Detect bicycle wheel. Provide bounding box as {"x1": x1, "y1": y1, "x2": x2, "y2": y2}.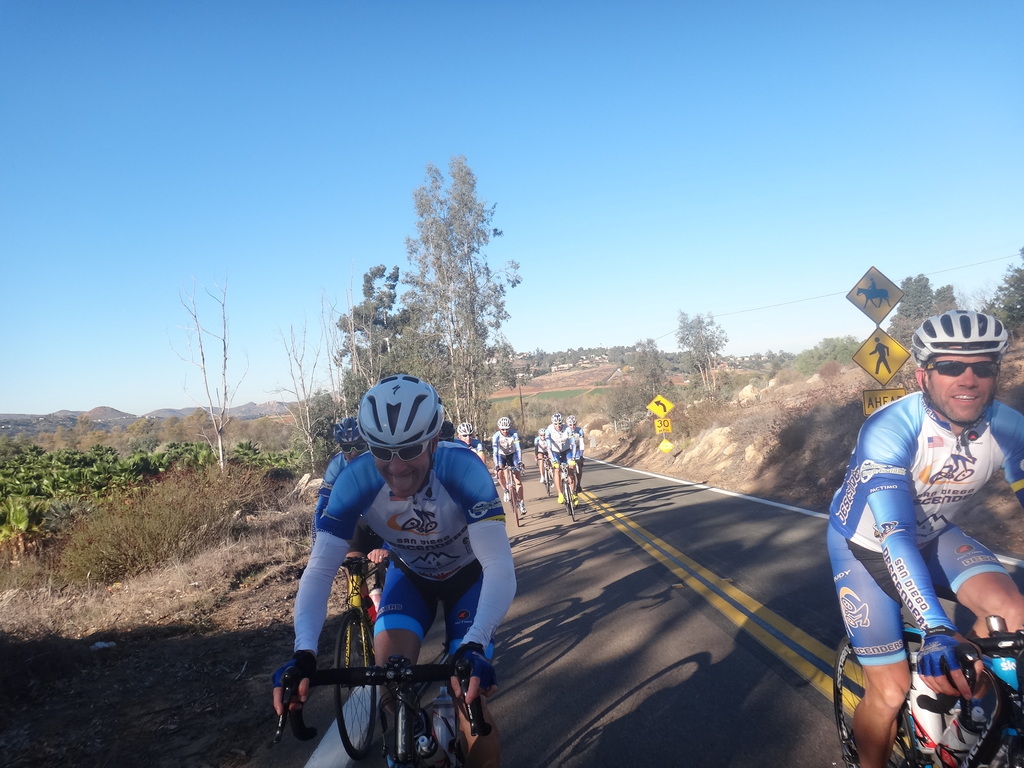
{"x1": 343, "y1": 610, "x2": 376, "y2": 760}.
